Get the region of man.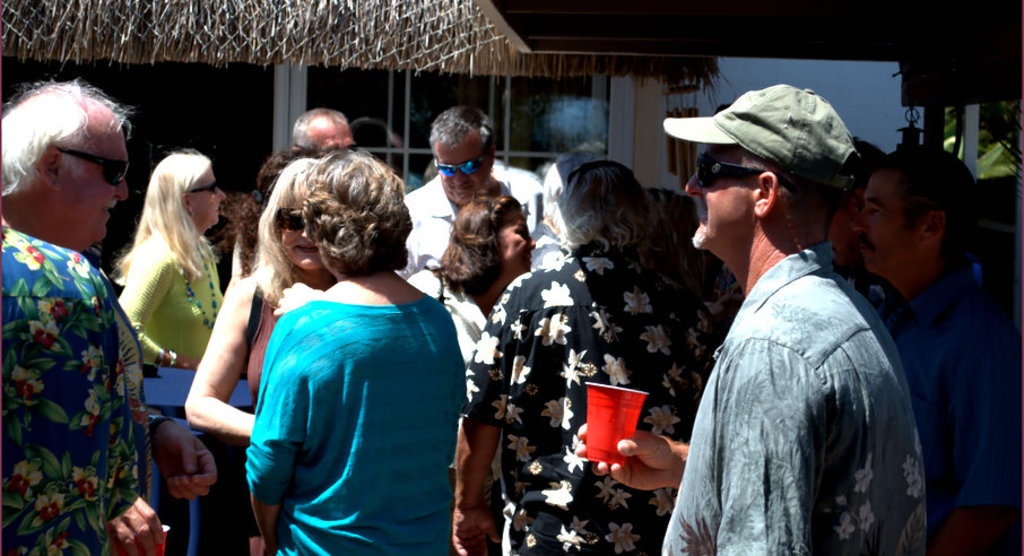
[x1=391, y1=103, x2=544, y2=555].
